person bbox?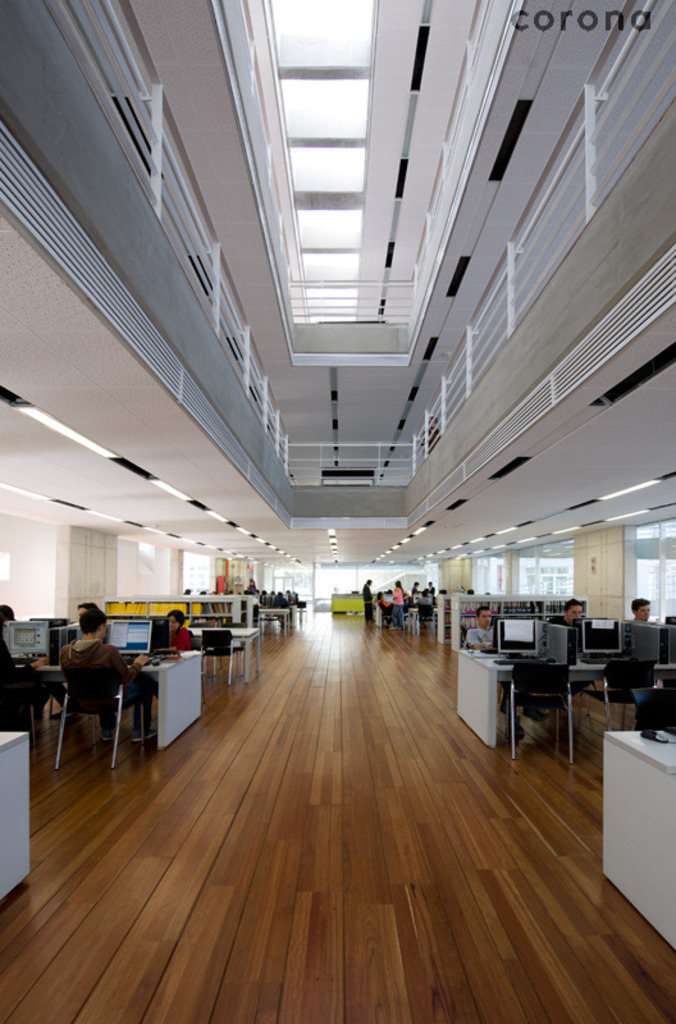
bbox=[463, 604, 554, 742]
